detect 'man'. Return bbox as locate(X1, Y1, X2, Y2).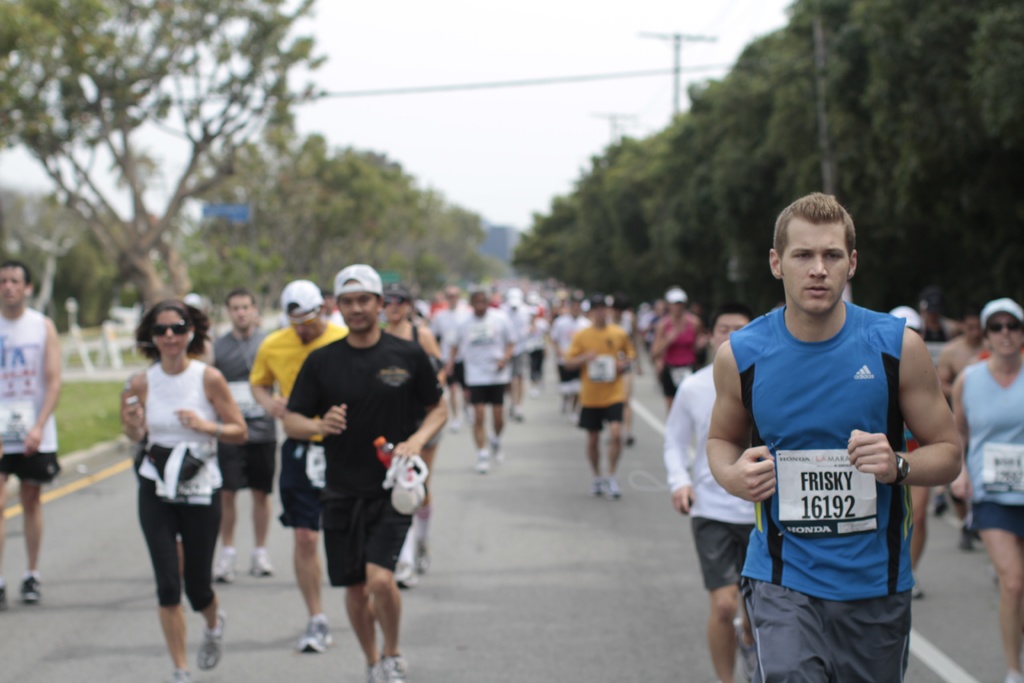
locate(0, 259, 63, 612).
